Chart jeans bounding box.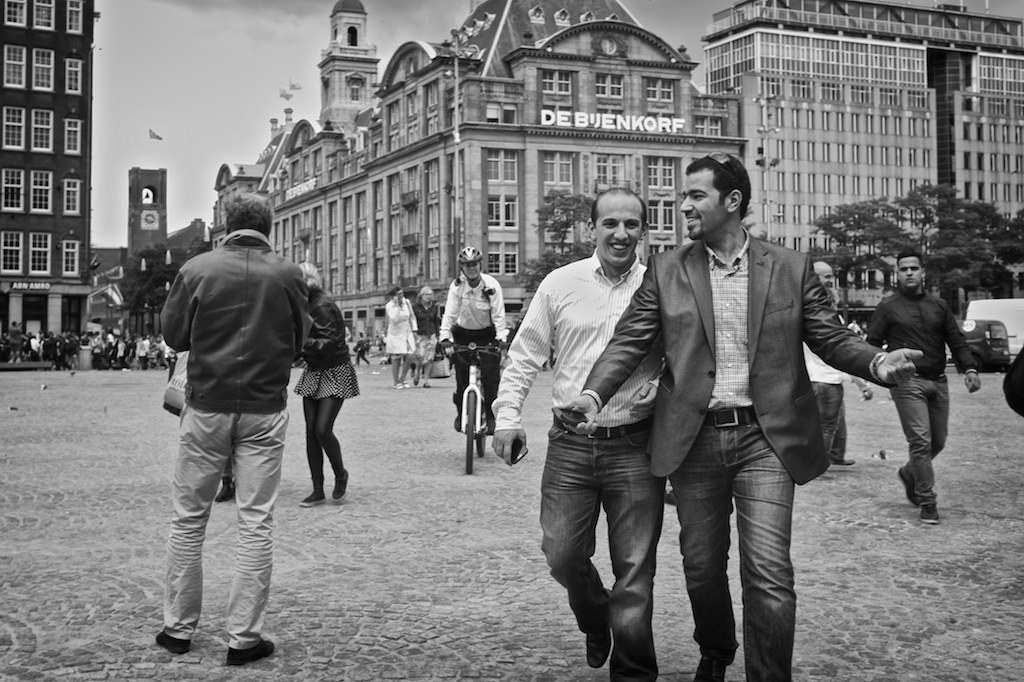
Charted: region(890, 369, 951, 505).
